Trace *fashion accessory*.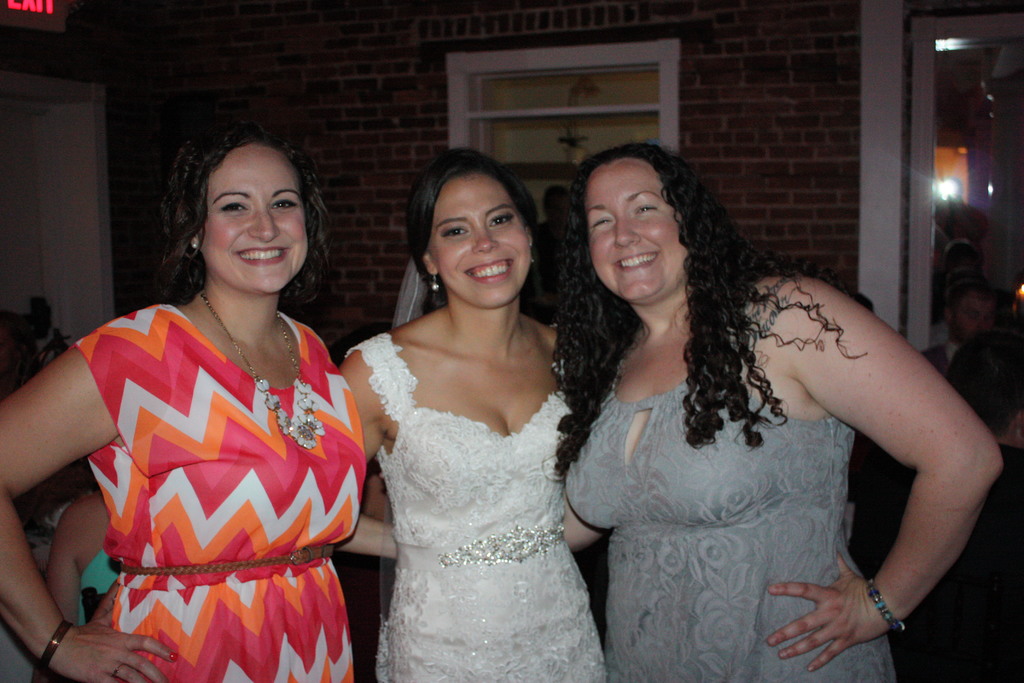
Traced to <region>429, 273, 438, 293</region>.
